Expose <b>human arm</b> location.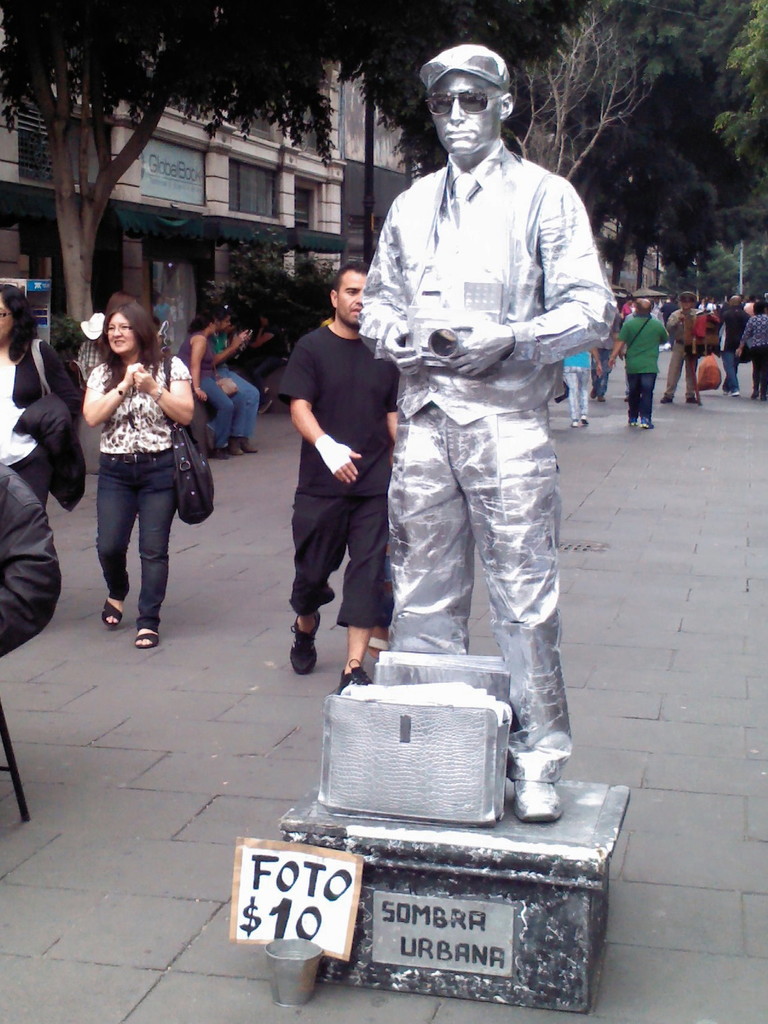
Exposed at 38,337,84,415.
